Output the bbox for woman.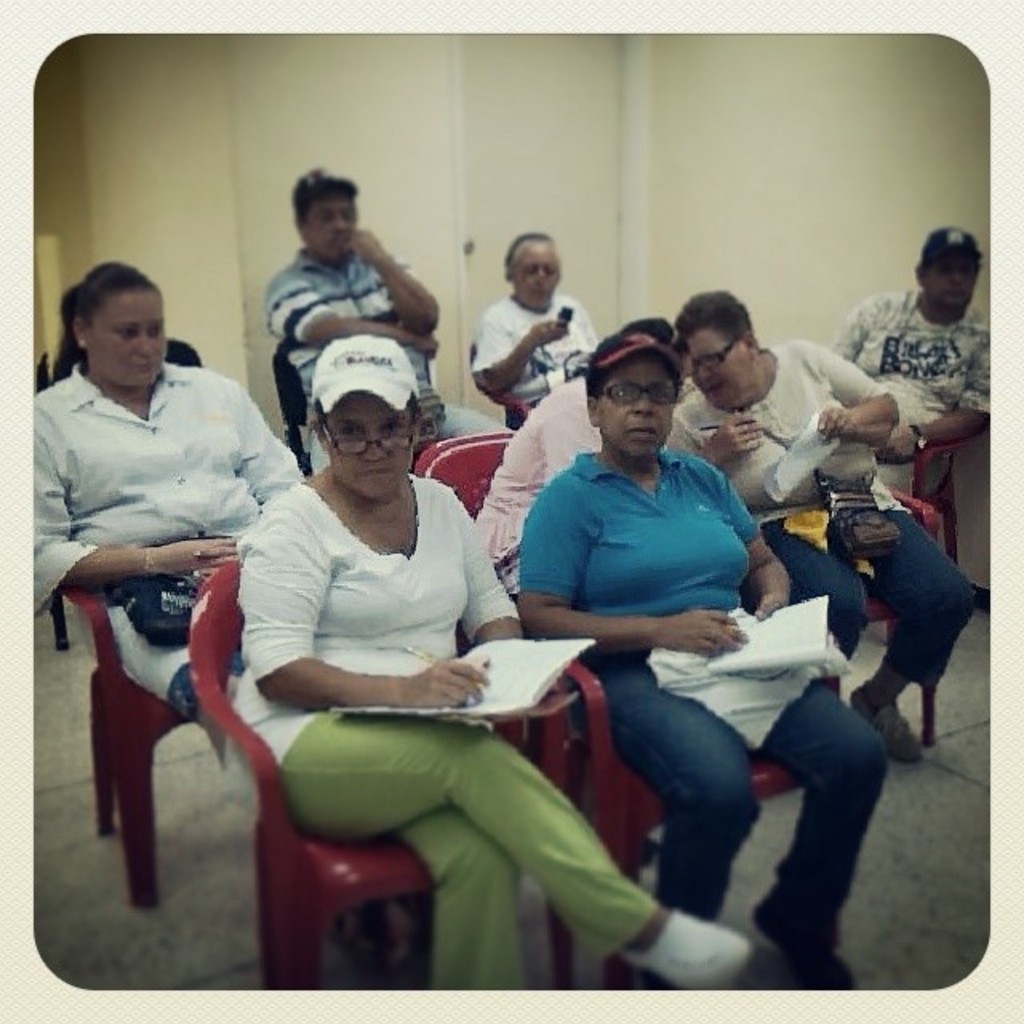
BBox(32, 246, 293, 726).
